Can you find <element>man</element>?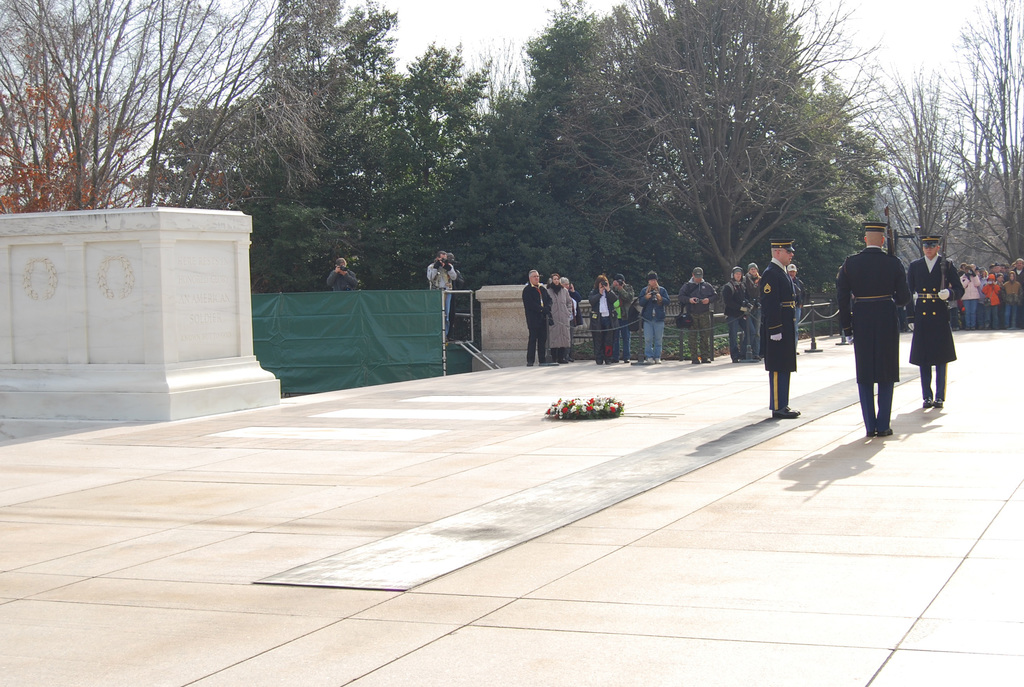
Yes, bounding box: detection(523, 269, 555, 365).
